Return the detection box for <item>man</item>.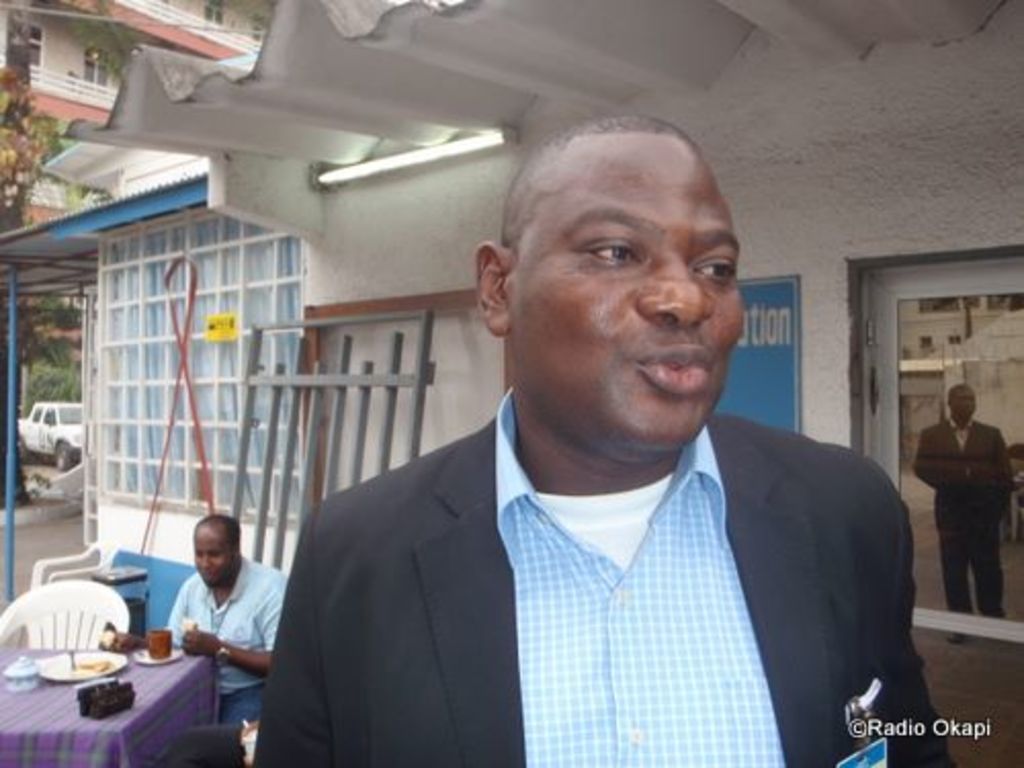
<bbox>240, 113, 958, 766</bbox>.
